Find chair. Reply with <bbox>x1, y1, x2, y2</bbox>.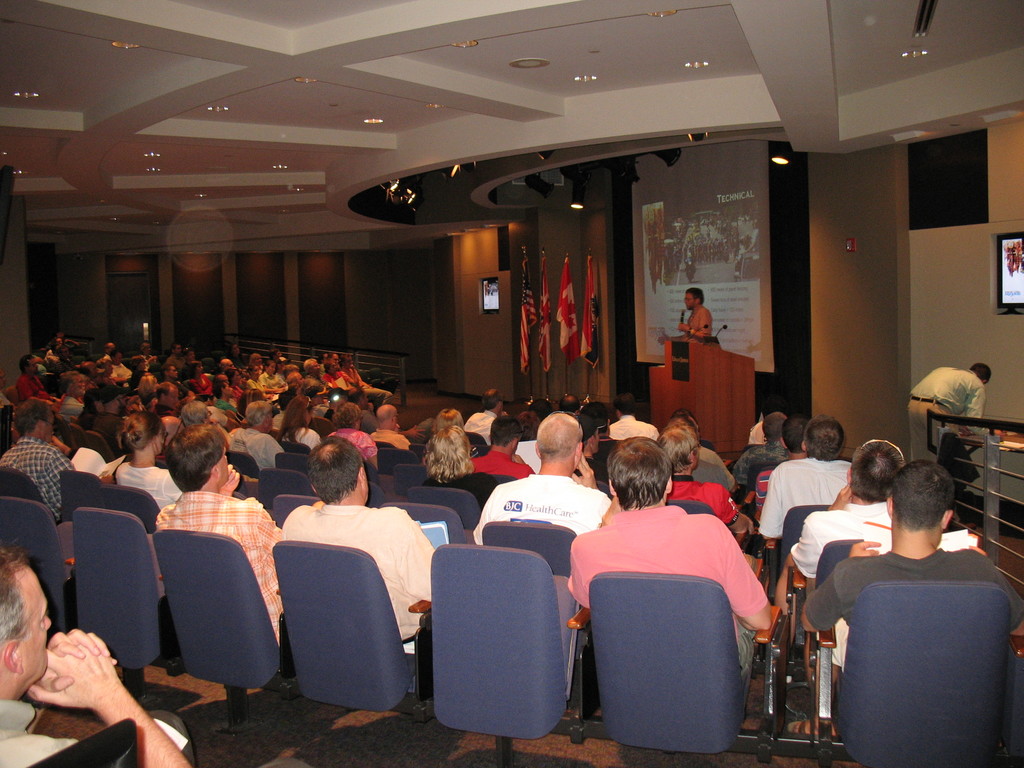
<bbox>428, 558, 583, 764</bbox>.
